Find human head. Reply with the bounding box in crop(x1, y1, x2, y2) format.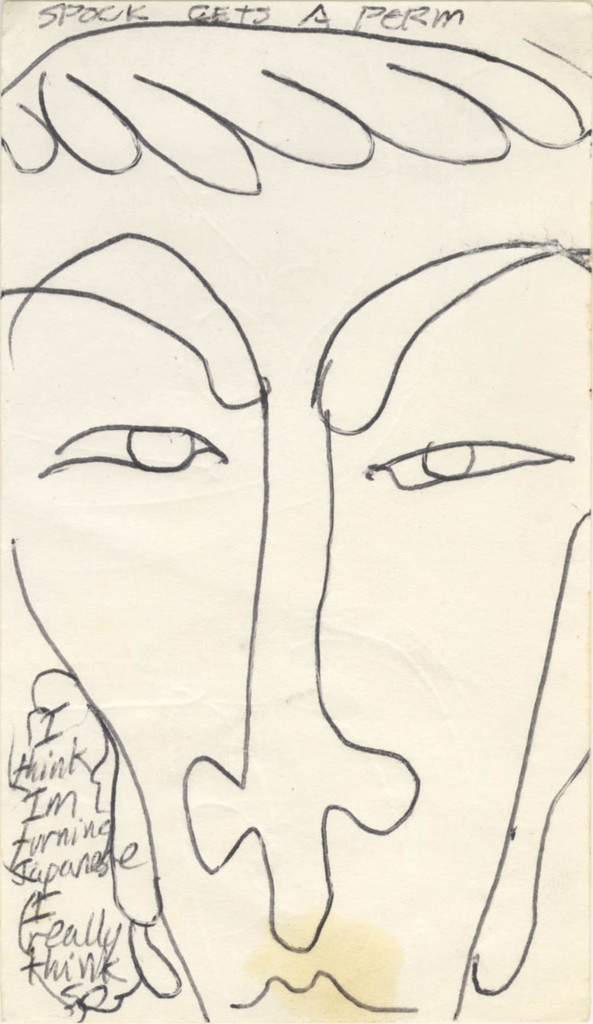
crop(0, 0, 592, 1023).
